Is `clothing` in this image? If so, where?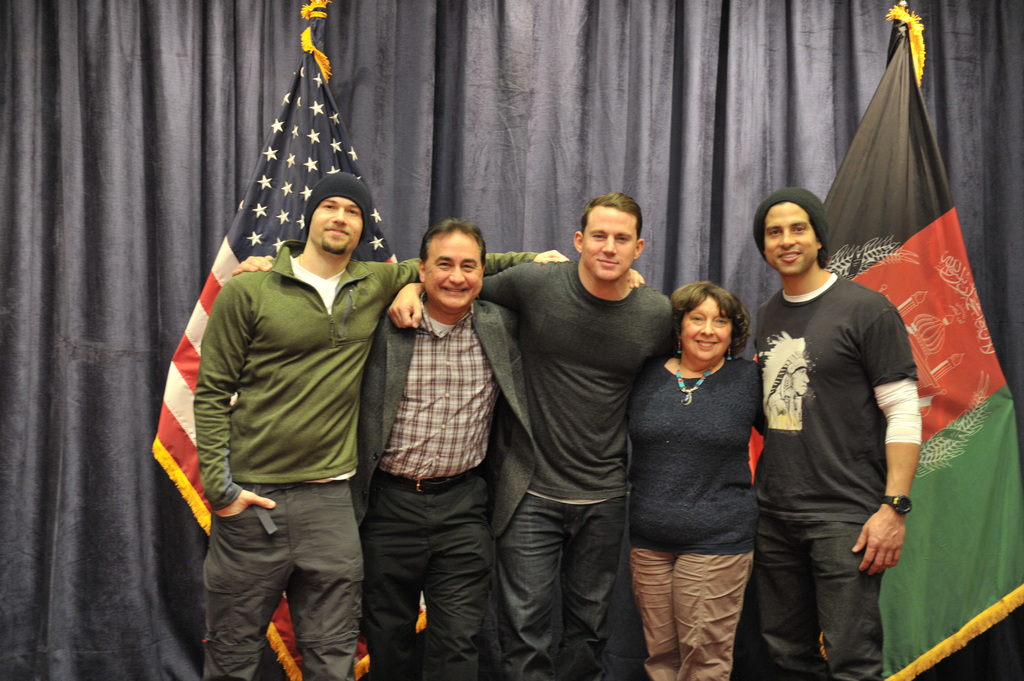
Yes, at [179,479,375,679].
